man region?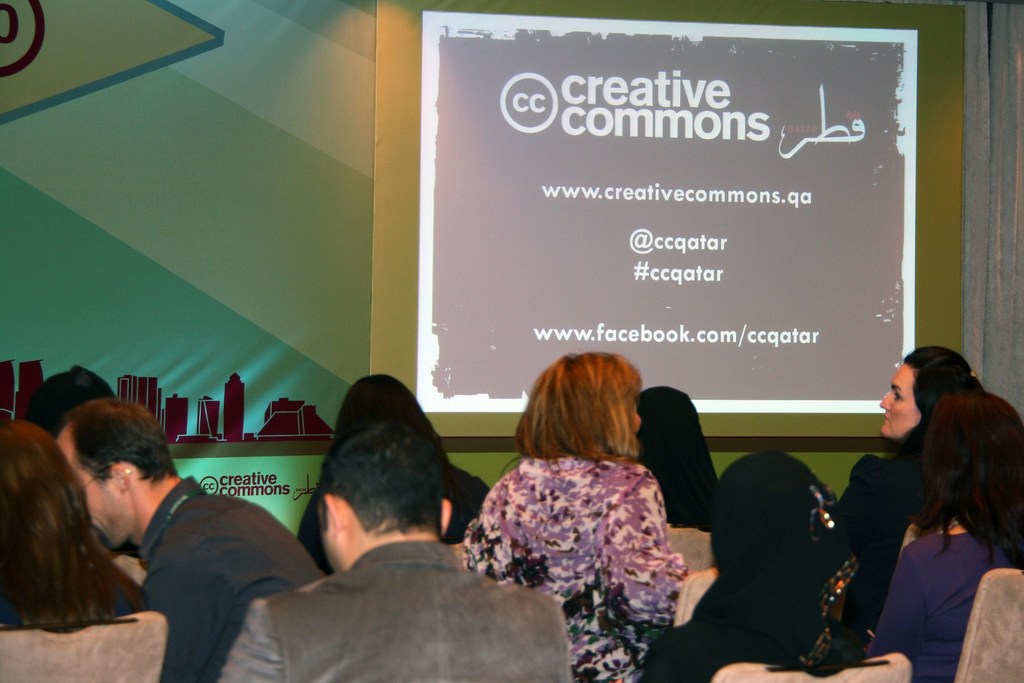
Rect(211, 411, 566, 682)
